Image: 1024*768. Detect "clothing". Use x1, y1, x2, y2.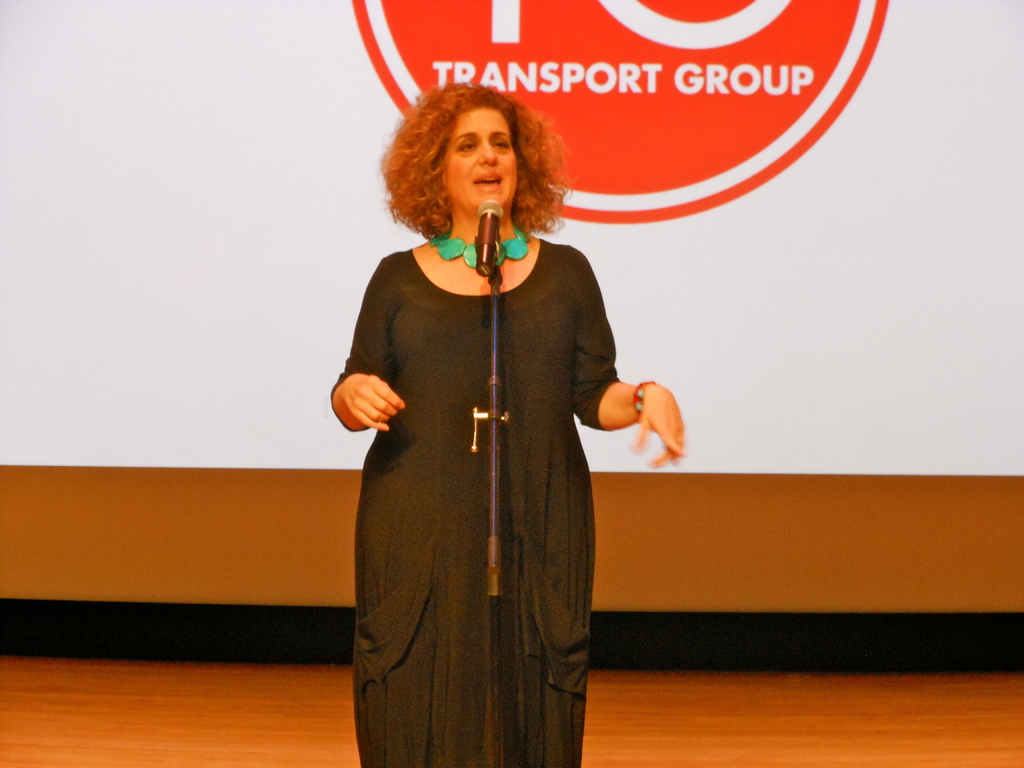
337, 192, 656, 733.
